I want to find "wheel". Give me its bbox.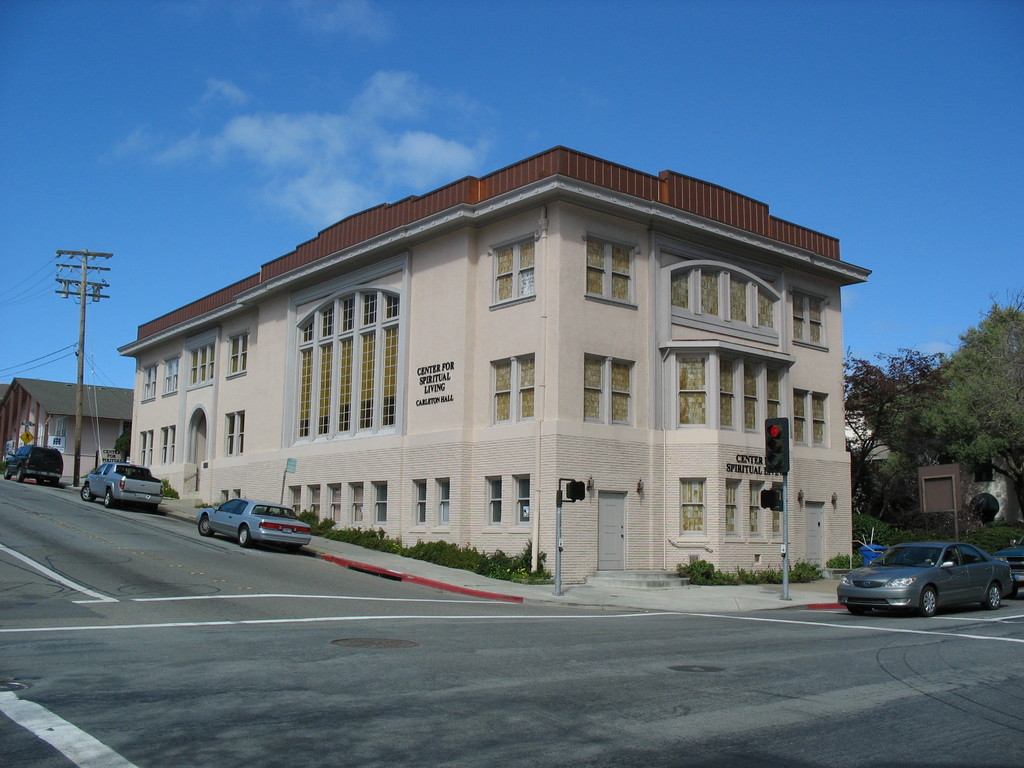
{"left": 103, "top": 488, "right": 118, "bottom": 508}.
